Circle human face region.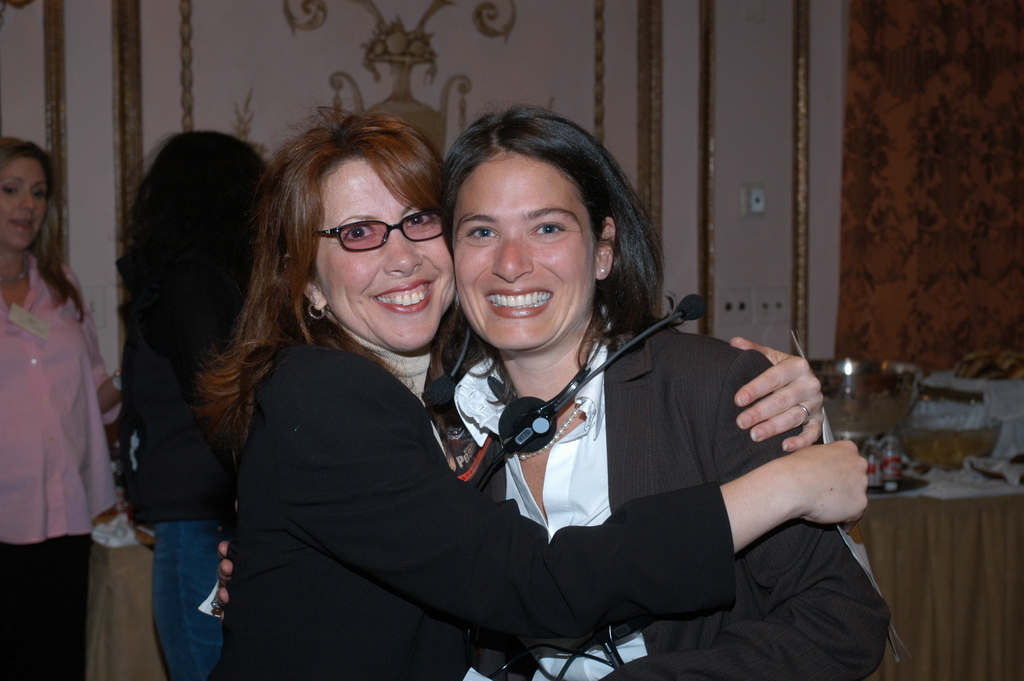
Region: left=0, top=152, right=49, bottom=256.
